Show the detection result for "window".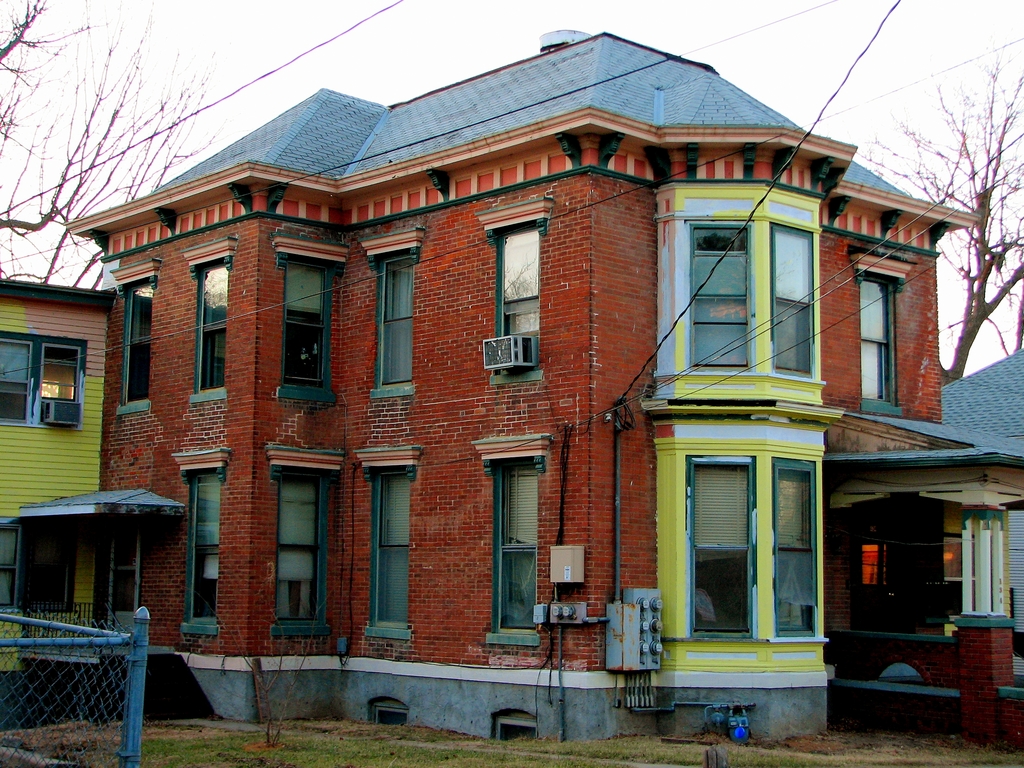
[477,431,551,653].
